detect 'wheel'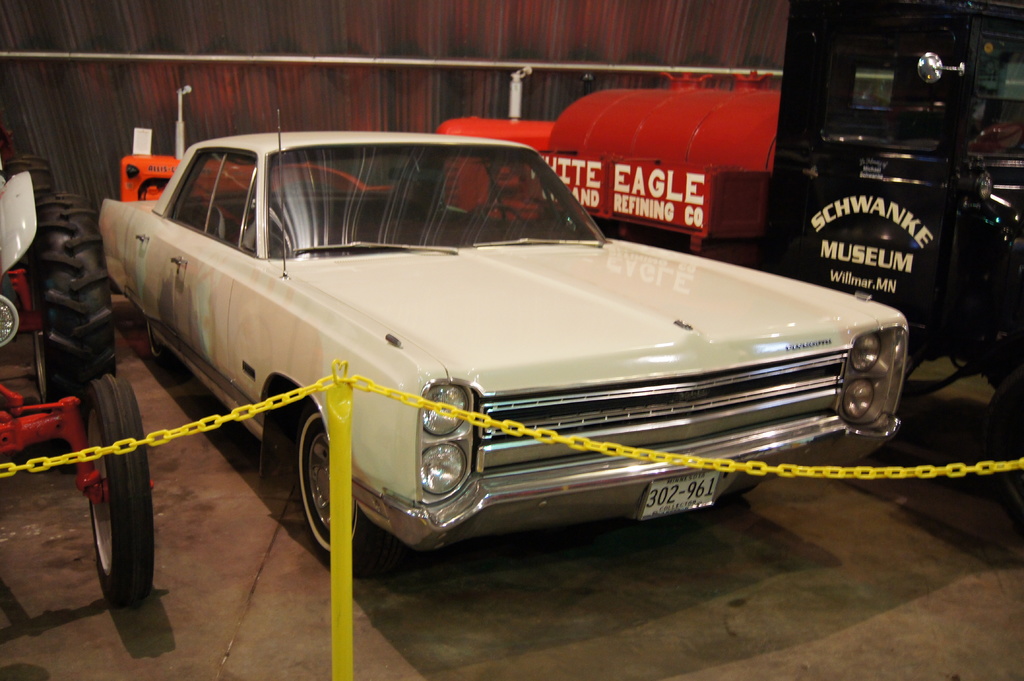
left=288, top=396, right=372, bottom=557
